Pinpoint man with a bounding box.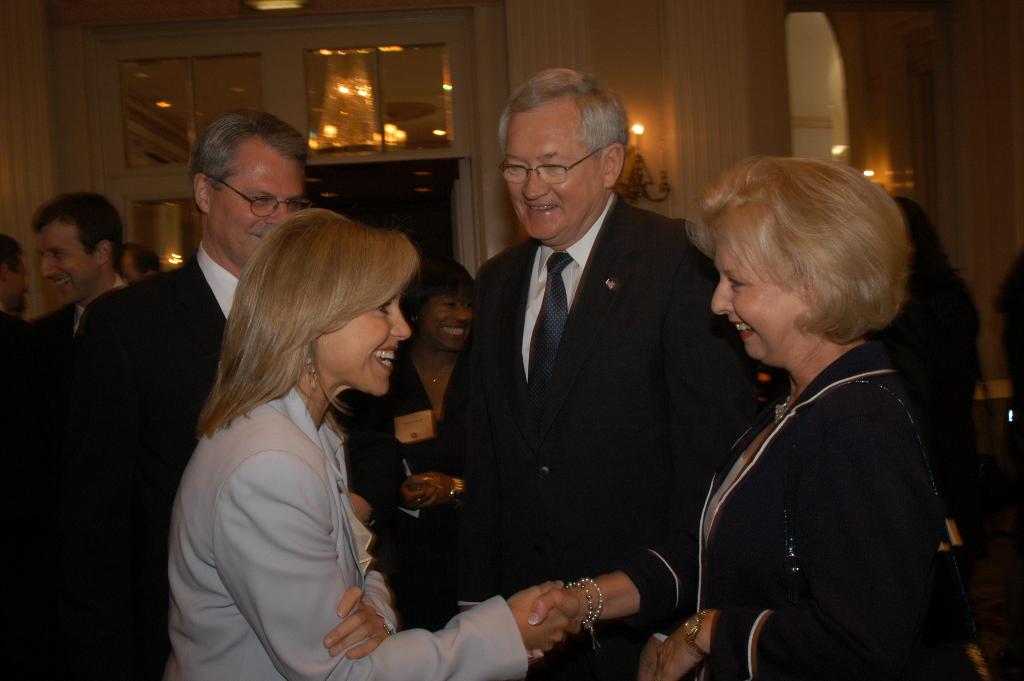
box=[0, 236, 29, 347].
